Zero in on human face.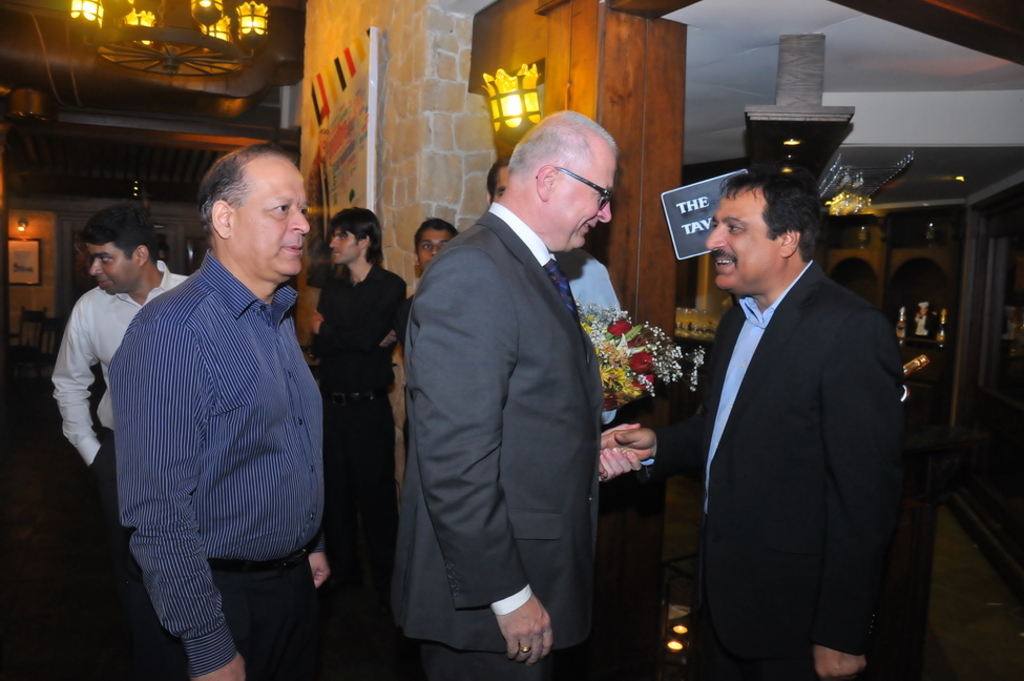
Zeroed in: <box>230,153,310,277</box>.
